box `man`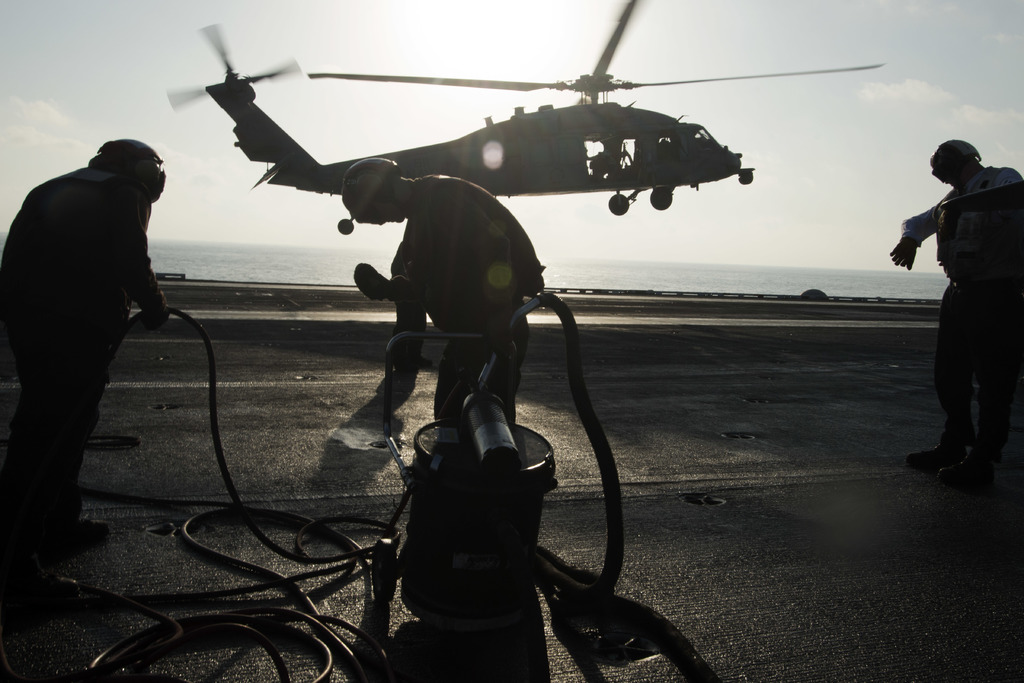
<bbox>341, 156, 541, 418</bbox>
